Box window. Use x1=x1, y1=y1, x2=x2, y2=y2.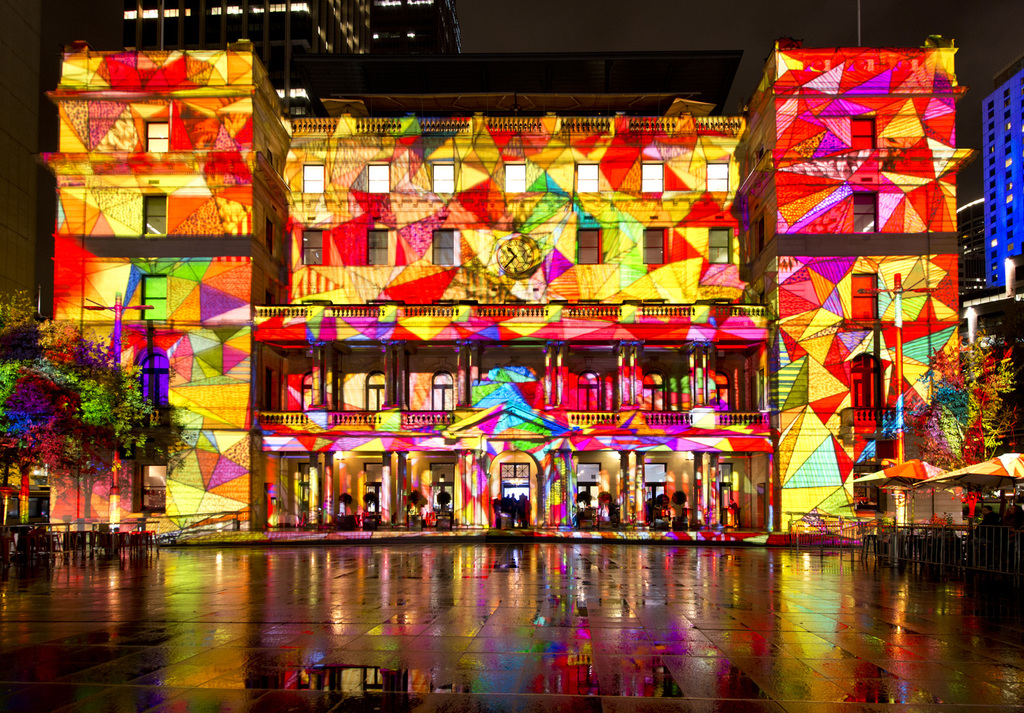
x1=140, y1=273, x2=168, y2=319.
